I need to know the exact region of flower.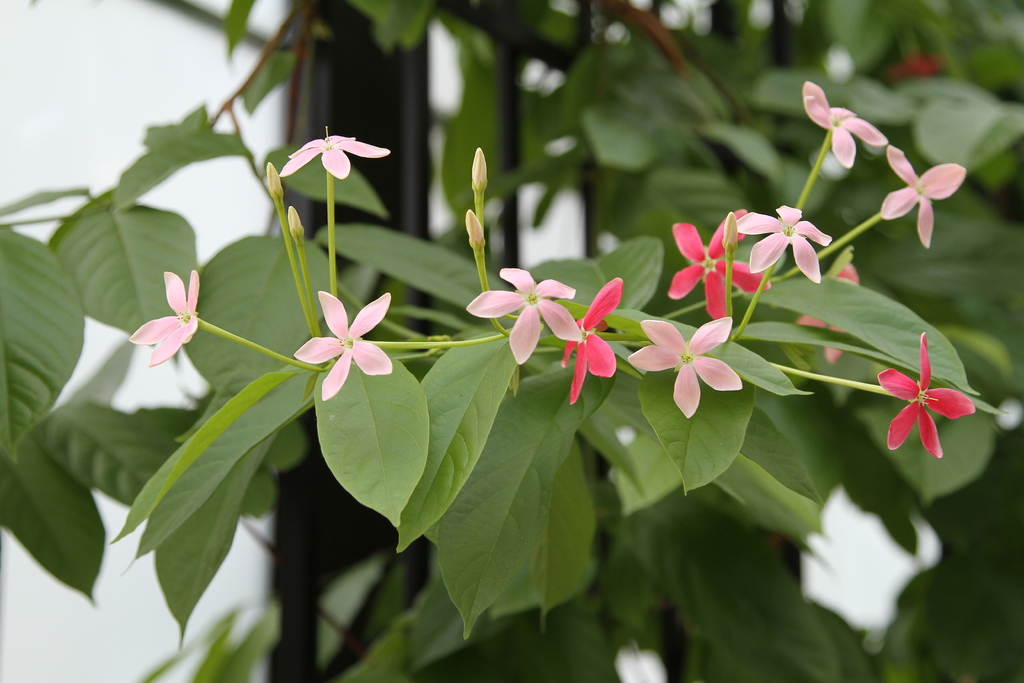
Region: 559, 277, 624, 404.
